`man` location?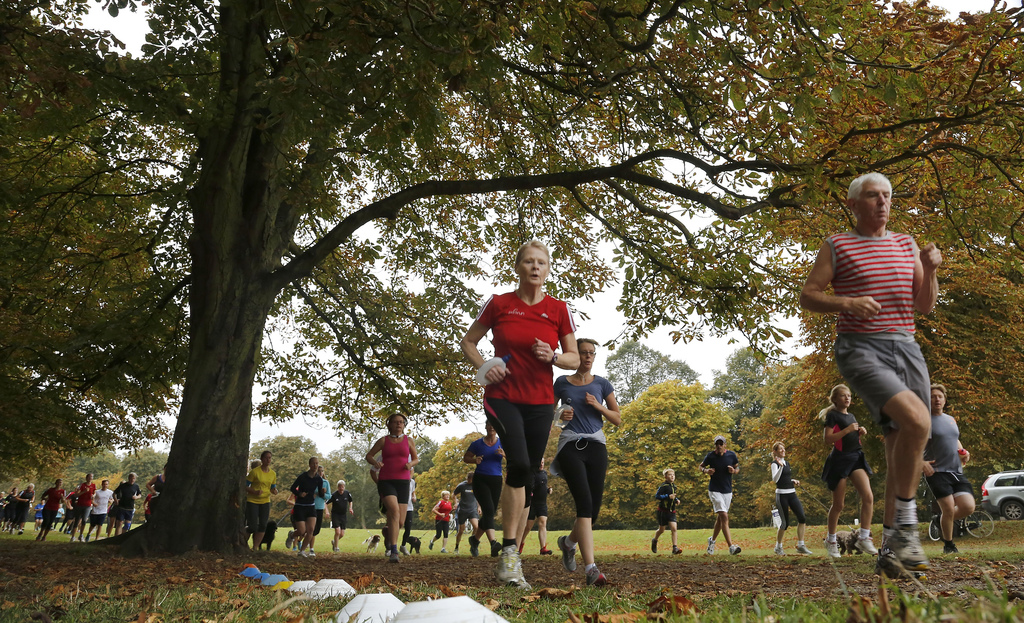
697 433 742 554
